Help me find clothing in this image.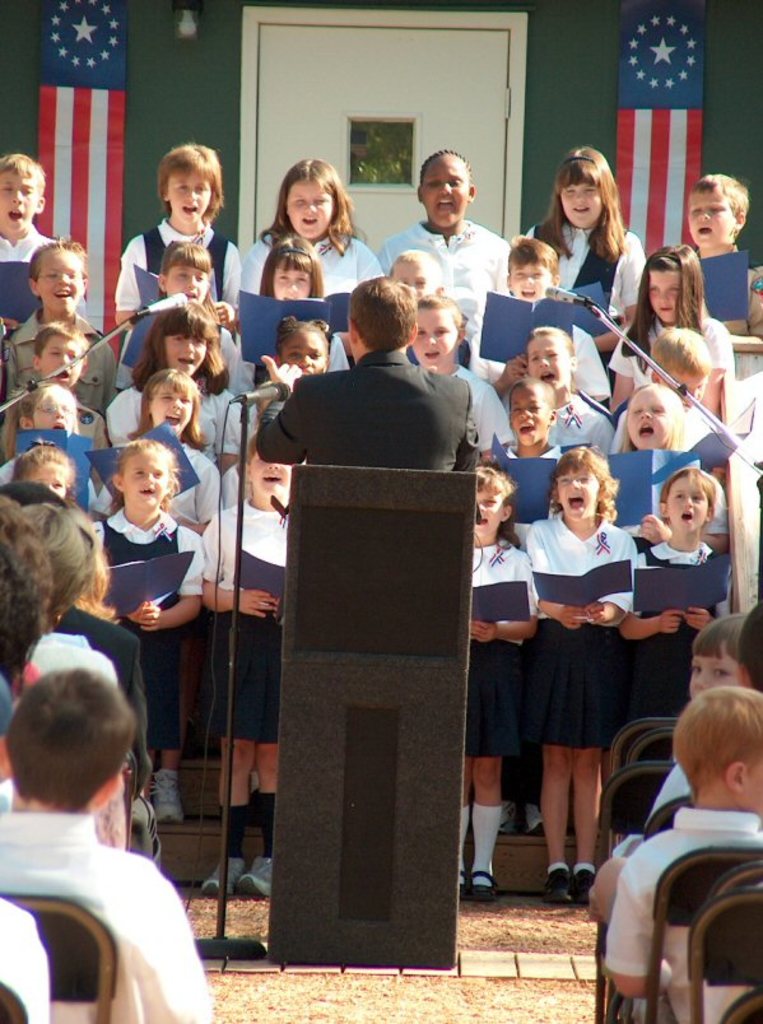
Found it: locate(608, 814, 762, 1023).
